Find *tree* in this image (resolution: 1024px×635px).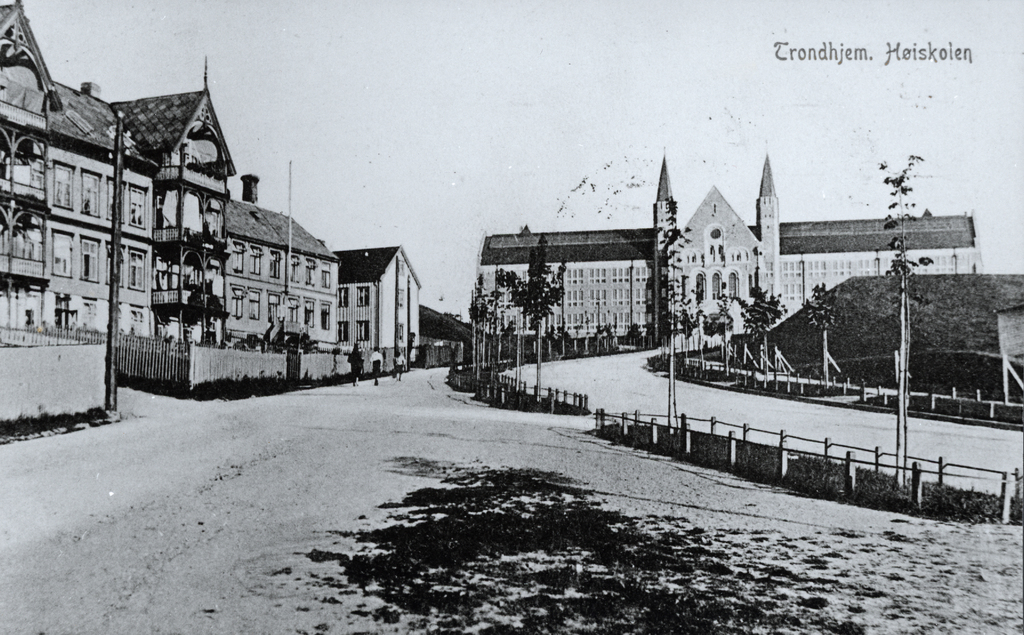
bbox=(876, 152, 936, 492).
